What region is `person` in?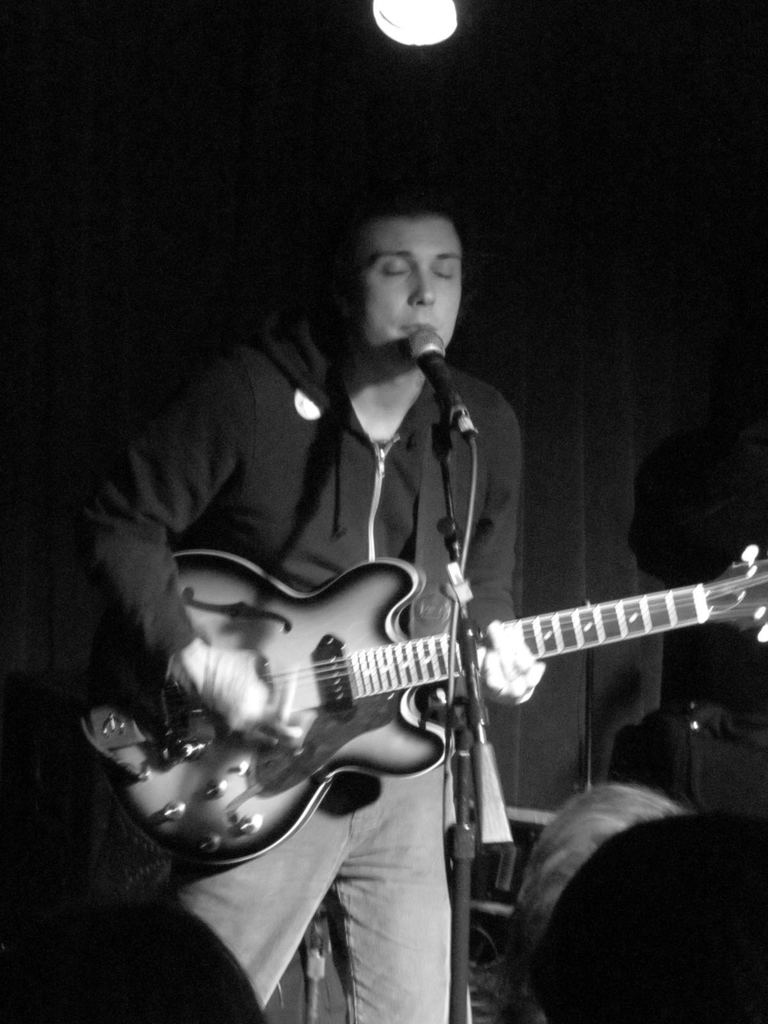
64, 202, 524, 1023.
